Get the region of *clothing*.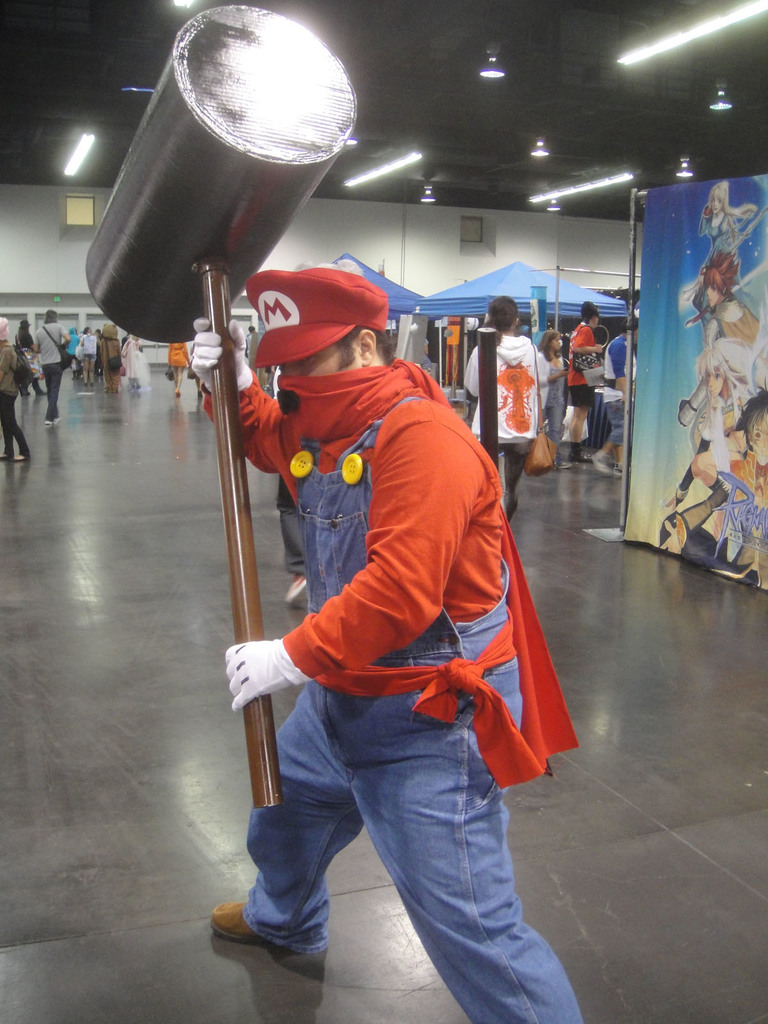
box(63, 332, 102, 388).
